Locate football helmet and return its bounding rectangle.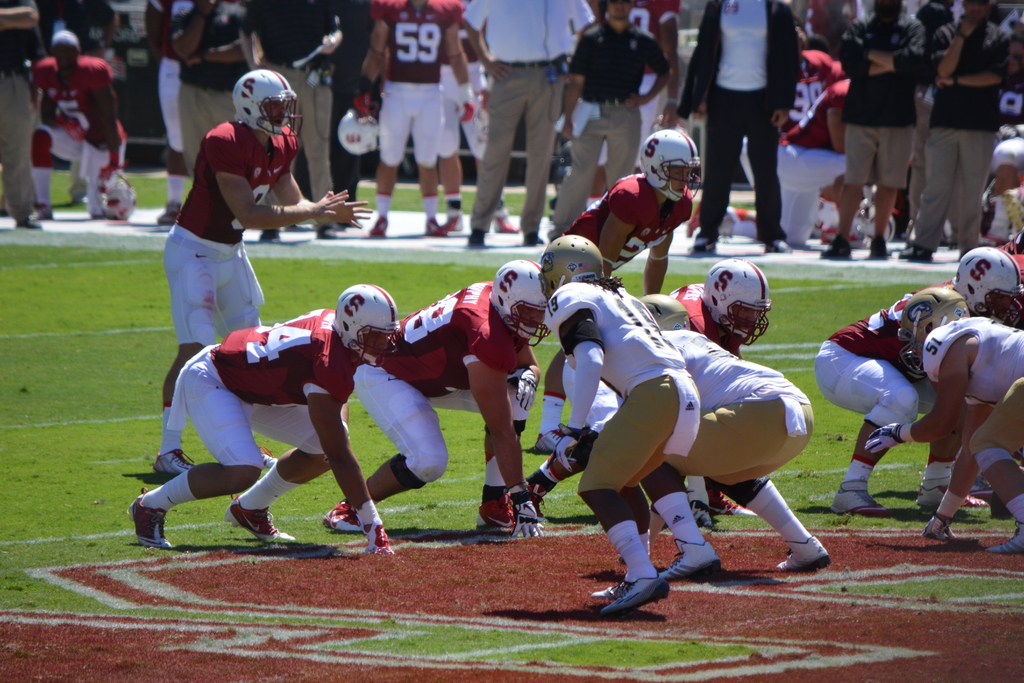
{"x1": 538, "y1": 234, "x2": 607, "y2": 298}.
